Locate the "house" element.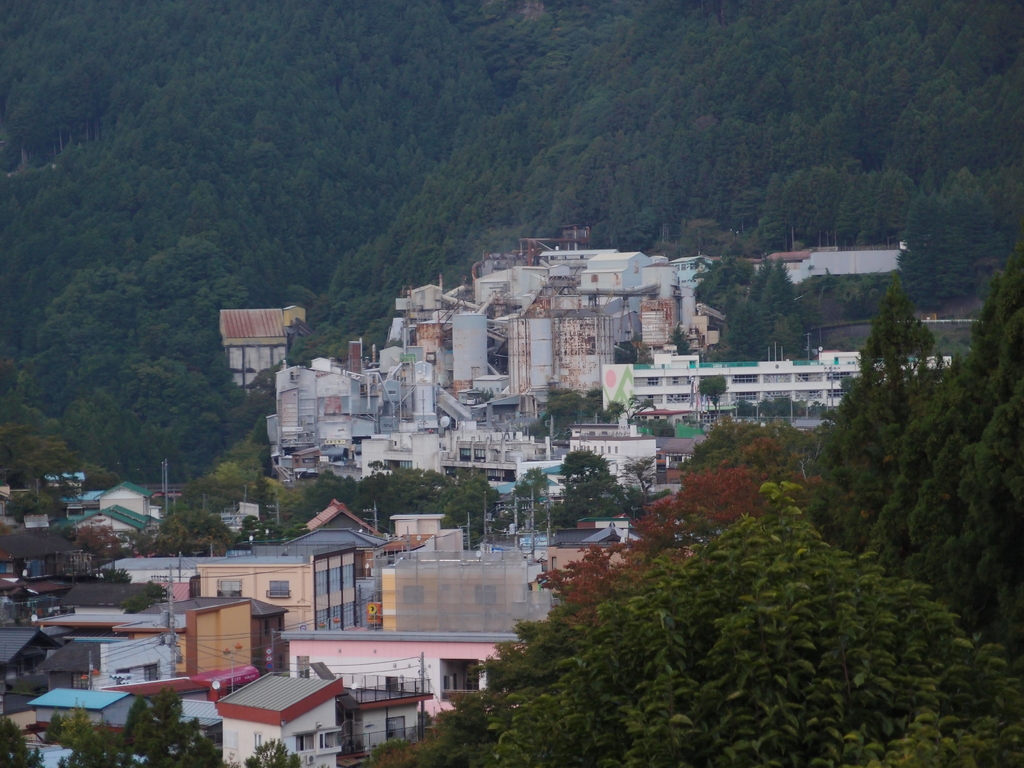
Element bbox: select_region(268, 359, 405, 441).
